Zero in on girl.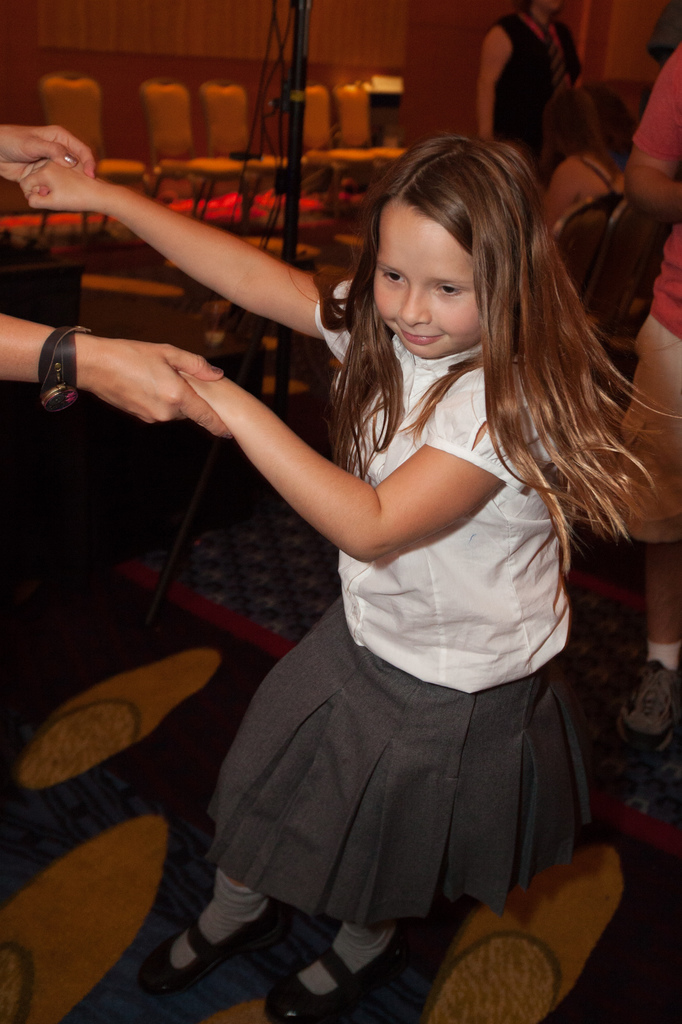
Zeroed in: [13,150,681,1023].
